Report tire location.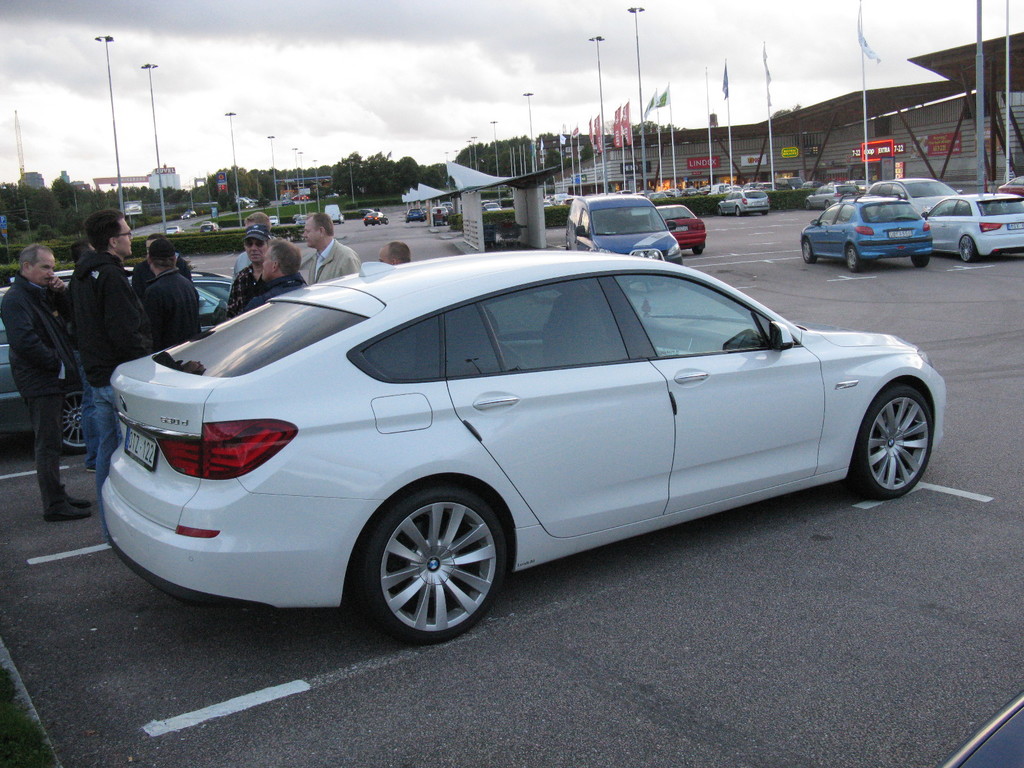
Report: bbox=[692, 250, 703, 256].
